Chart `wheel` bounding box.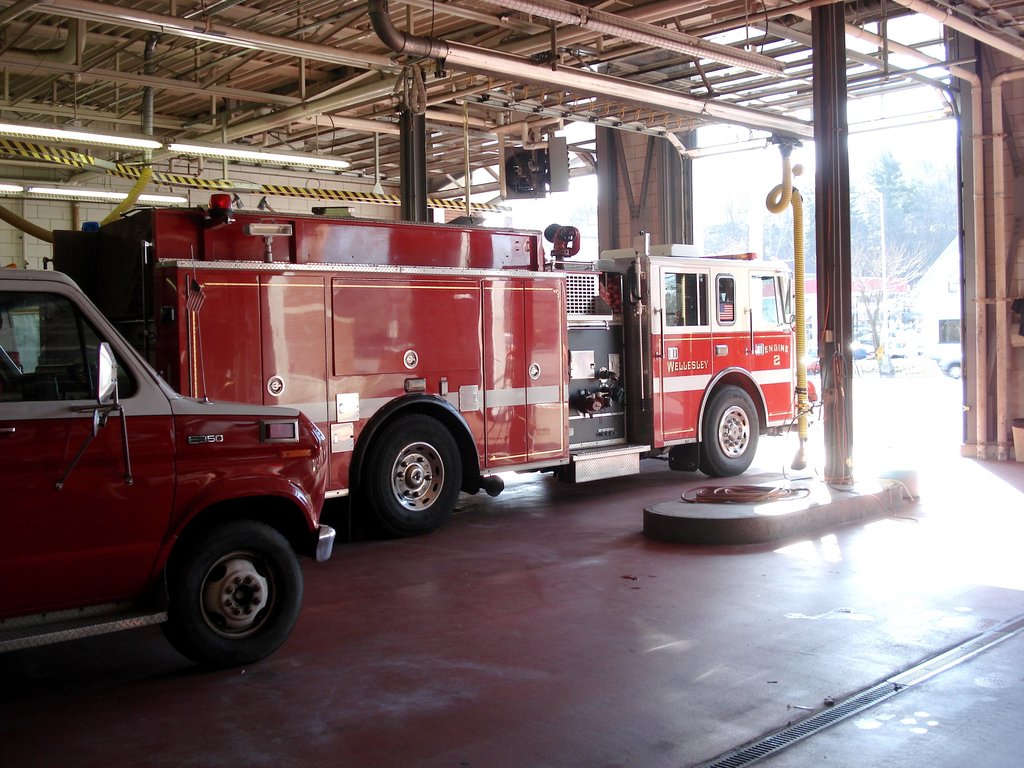
Charted: bbox=[360, 414, 465, 534].
